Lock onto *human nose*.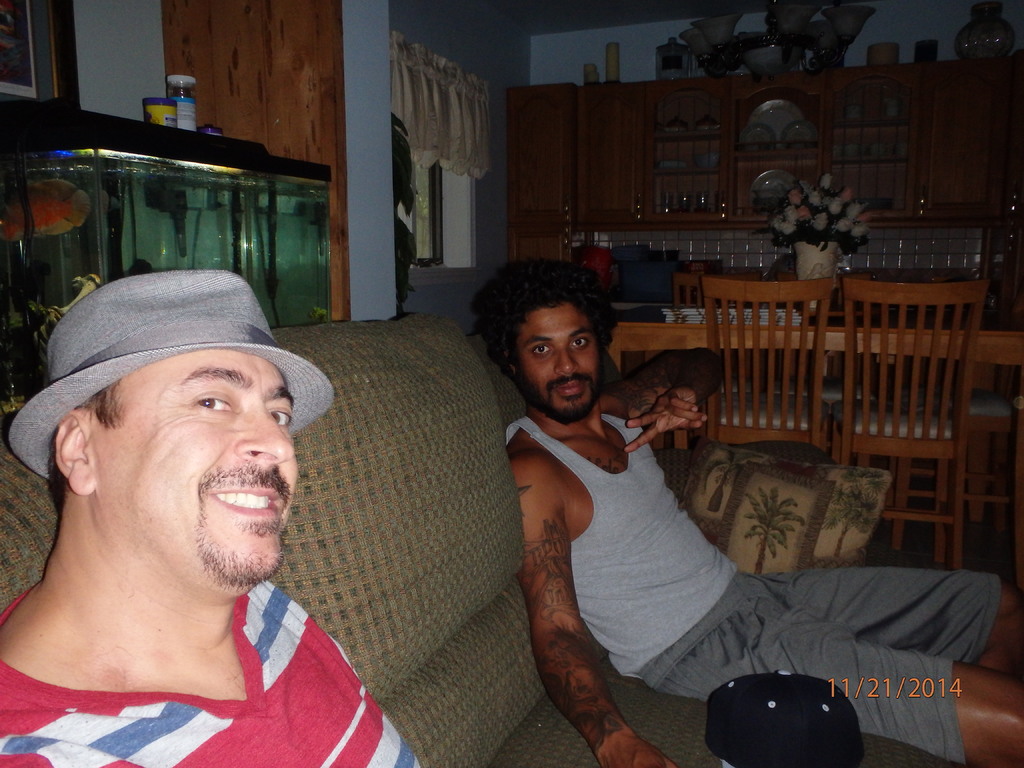
Locked: [left=555, top=348, right=580, bottom=373].
